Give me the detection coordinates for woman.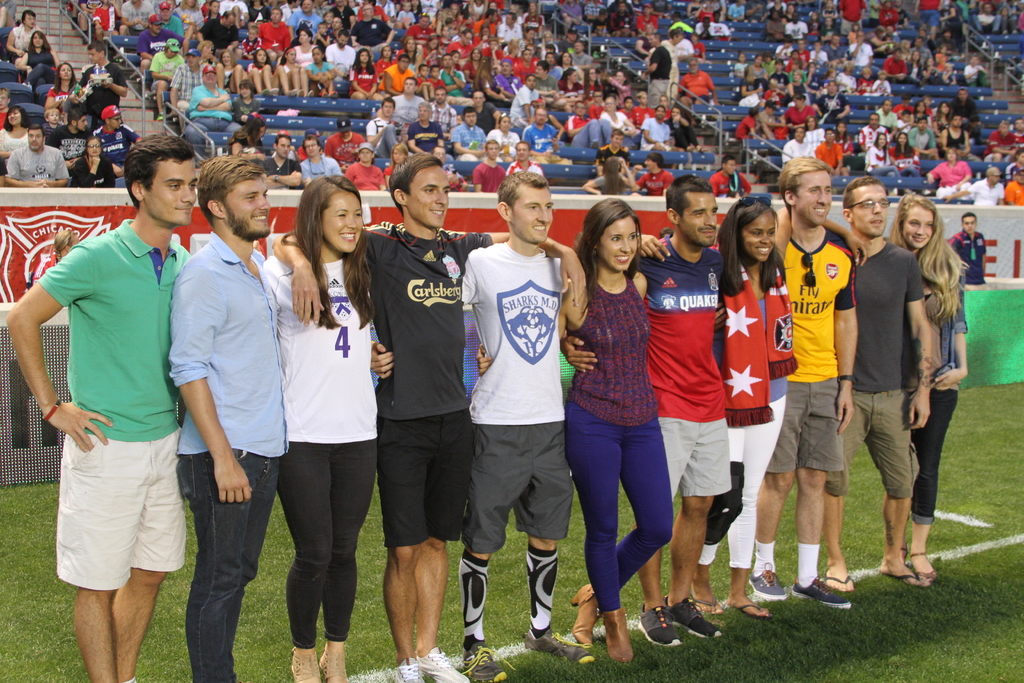
locate(805, 112, 822, 158).
